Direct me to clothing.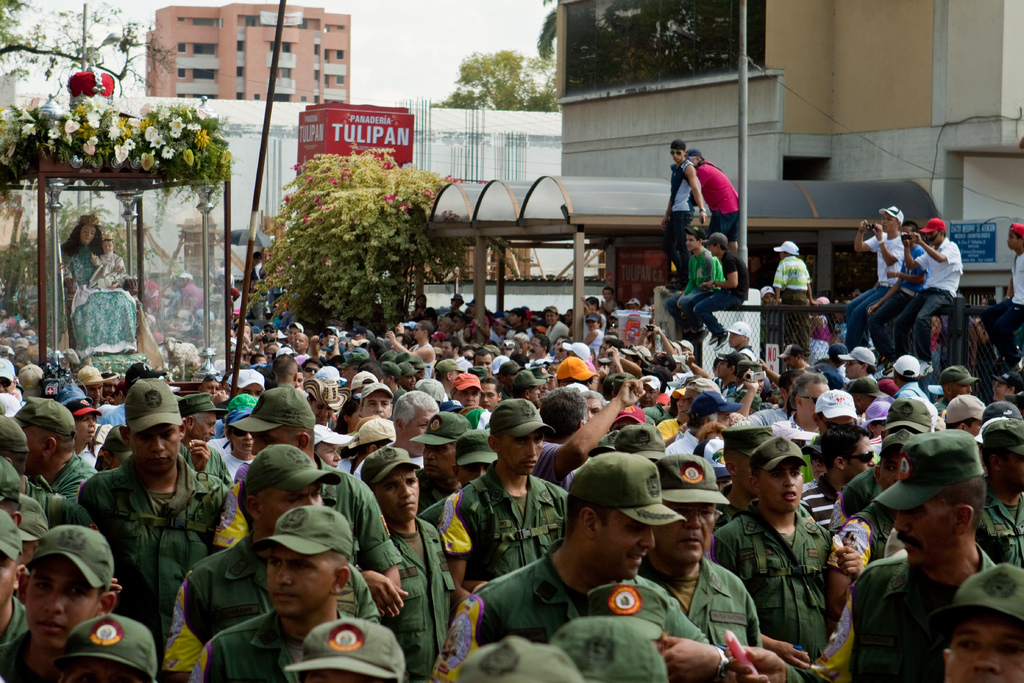
Direction: l=724, t=388, r=742, b=405.
